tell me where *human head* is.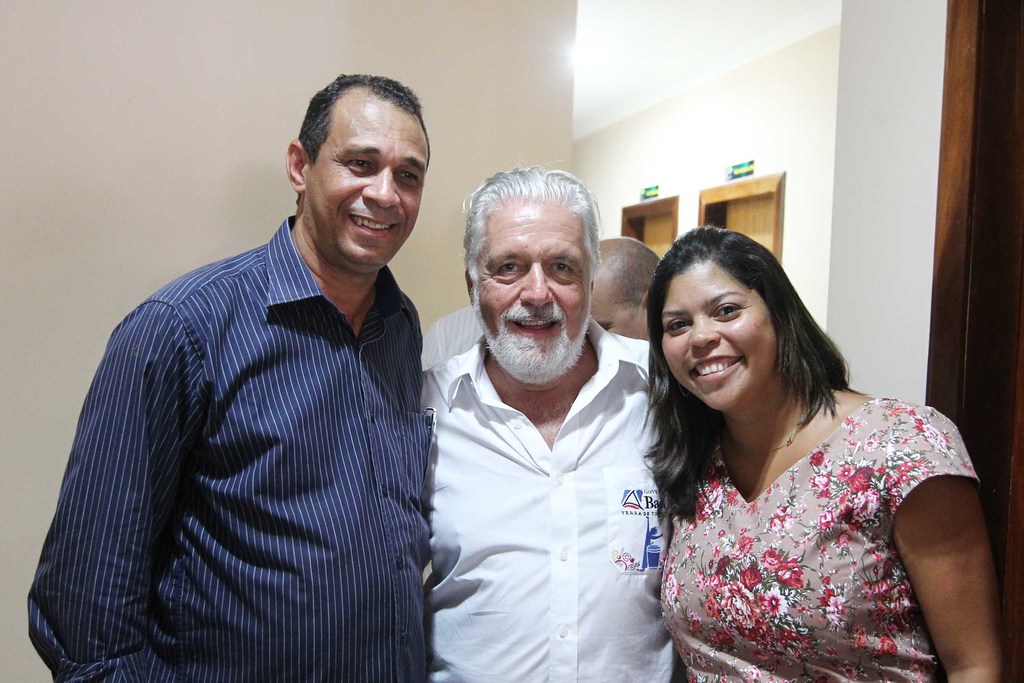
*human head* is at 652,232,820,413.
